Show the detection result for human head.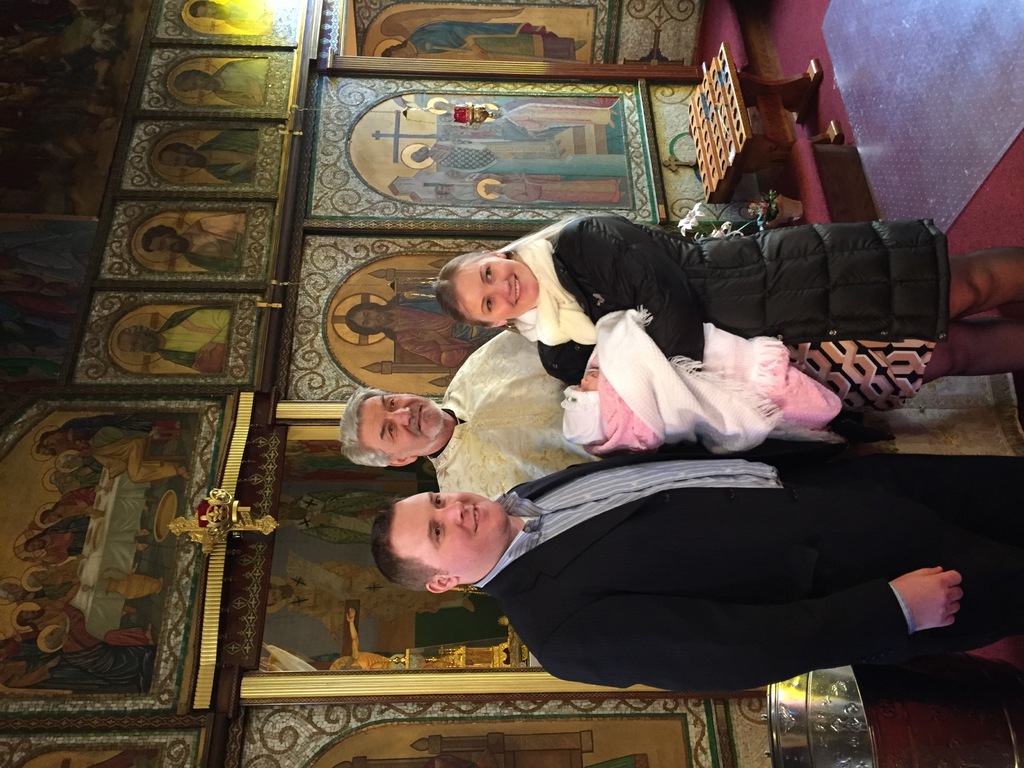
bbox=(45, 627, 65, 647).
